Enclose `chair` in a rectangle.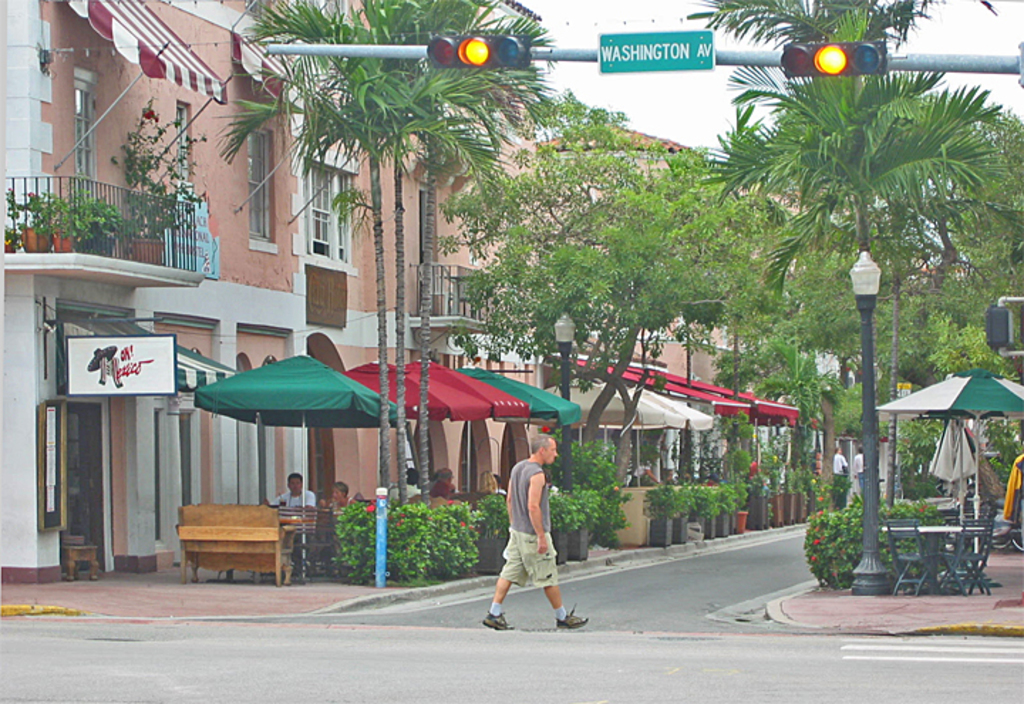
select_region(259, 503, 320, 575).
